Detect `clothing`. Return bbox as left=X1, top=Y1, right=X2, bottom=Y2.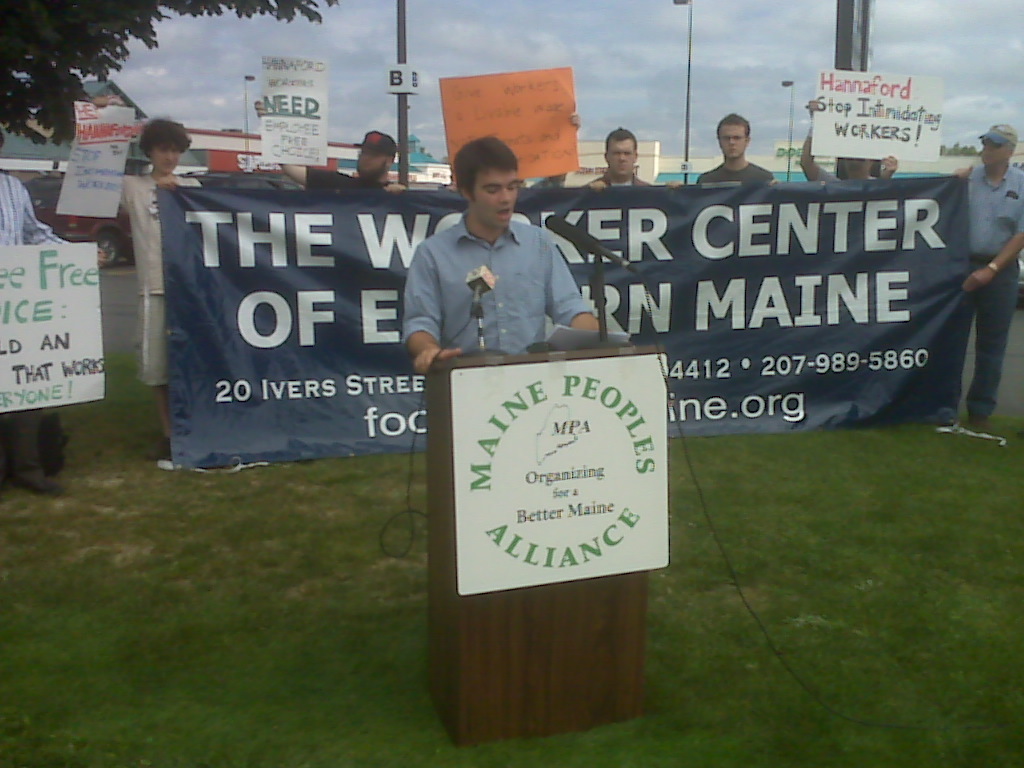
left=0, top=168, right=89, bottom=464.
